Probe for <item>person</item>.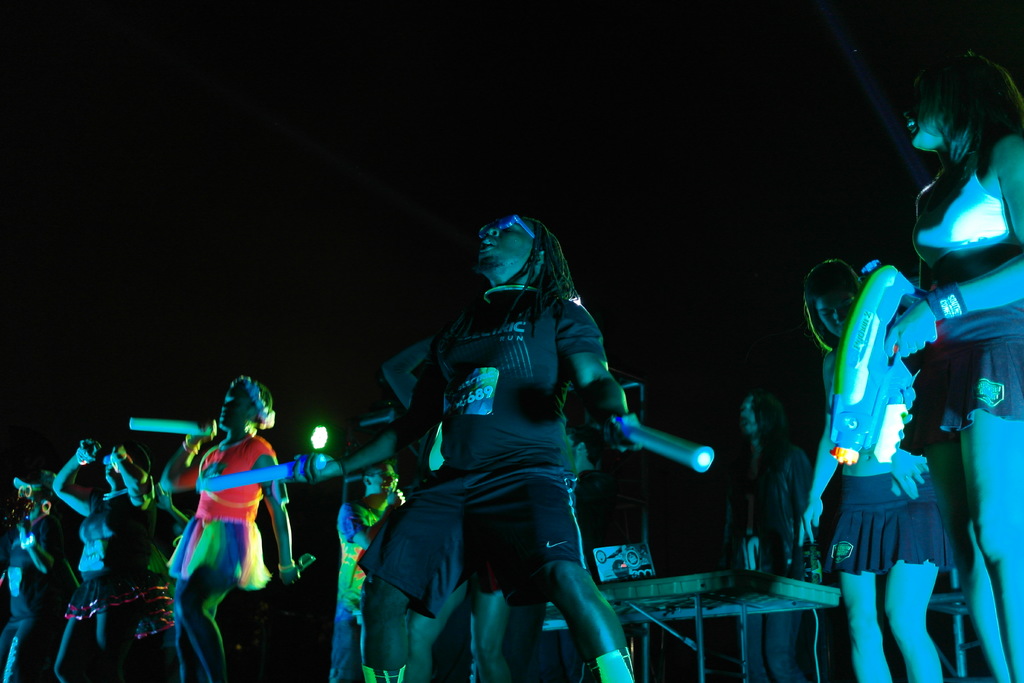
Probe result: rect(797, 260, 961, 682).
